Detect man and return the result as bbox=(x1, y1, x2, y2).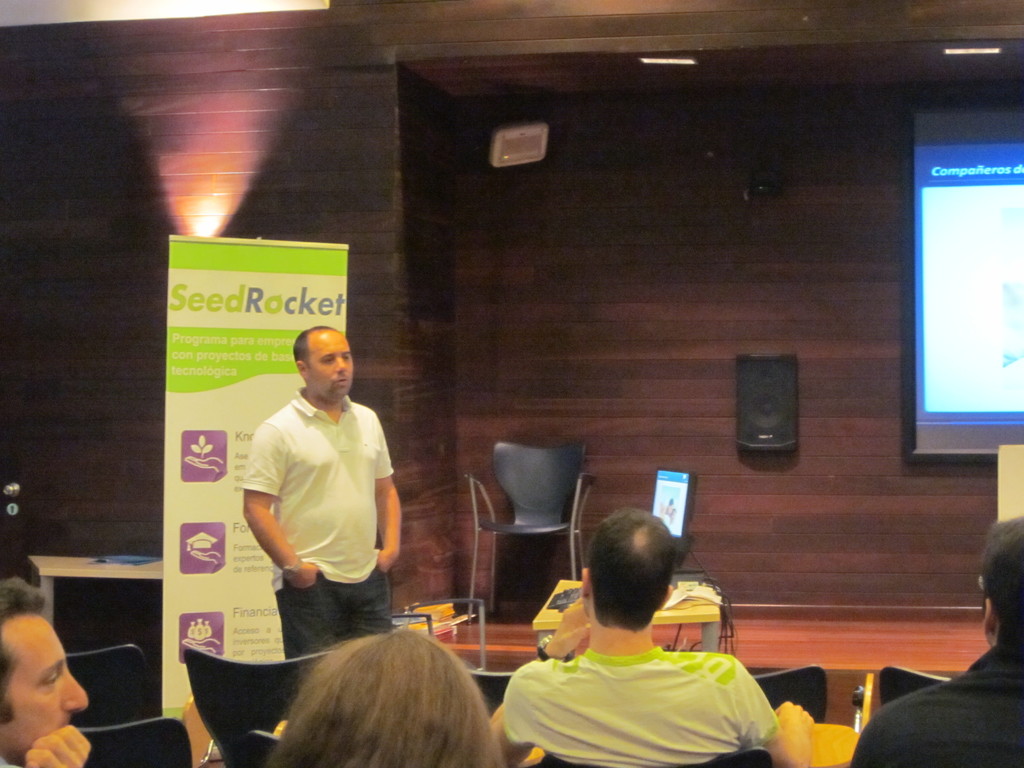
bbox=(501, 507, 817, 767).
